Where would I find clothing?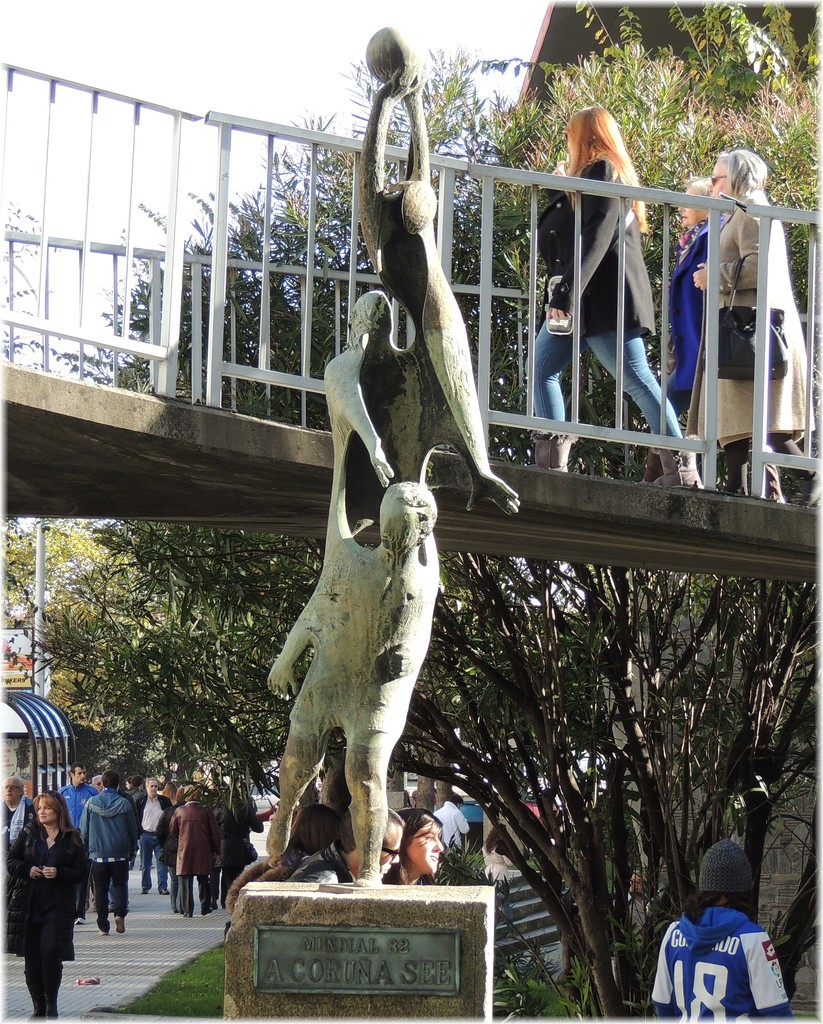
At x1=701, y1=195, x2=819, y2=504.
